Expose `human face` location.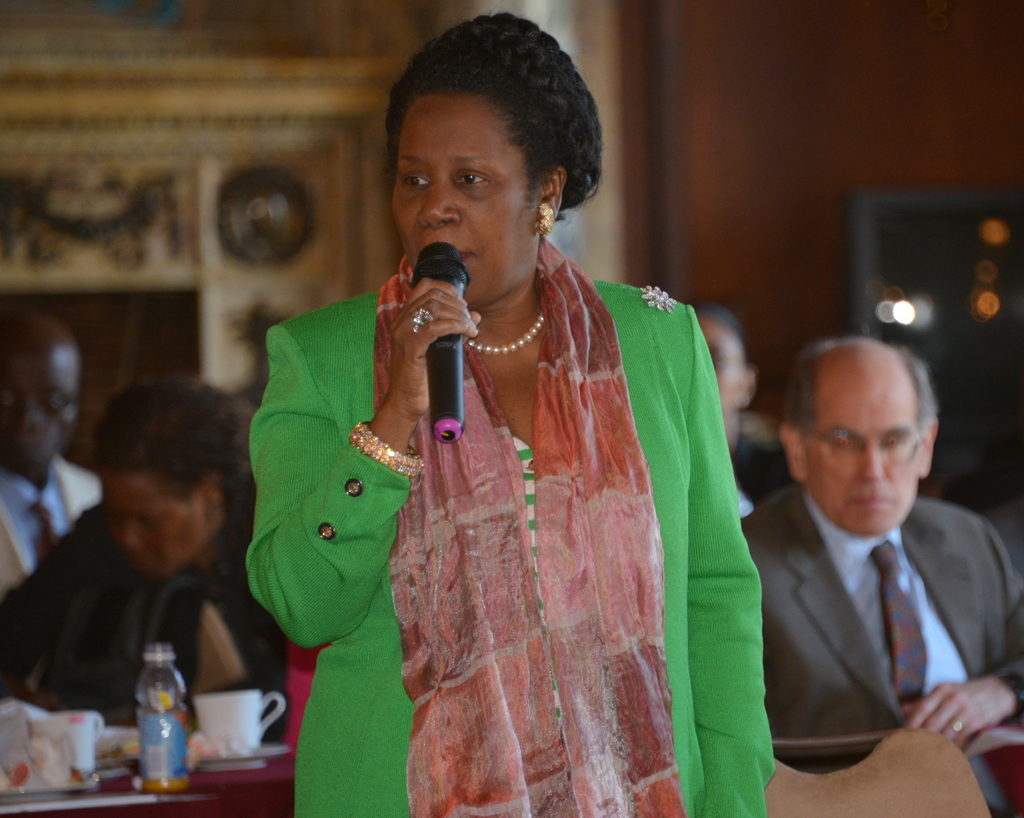
Exposed at left=393, top=94, right=549, bottom=312.
